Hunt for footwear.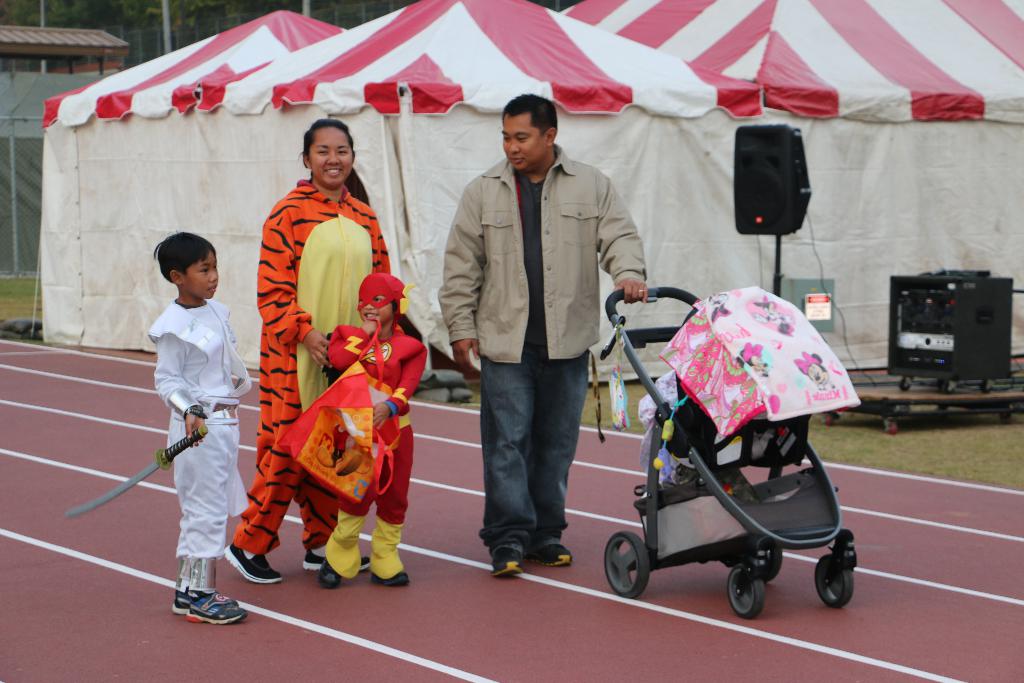
Hunted down at x1=492, y1=546, x2=525, y2=577.
